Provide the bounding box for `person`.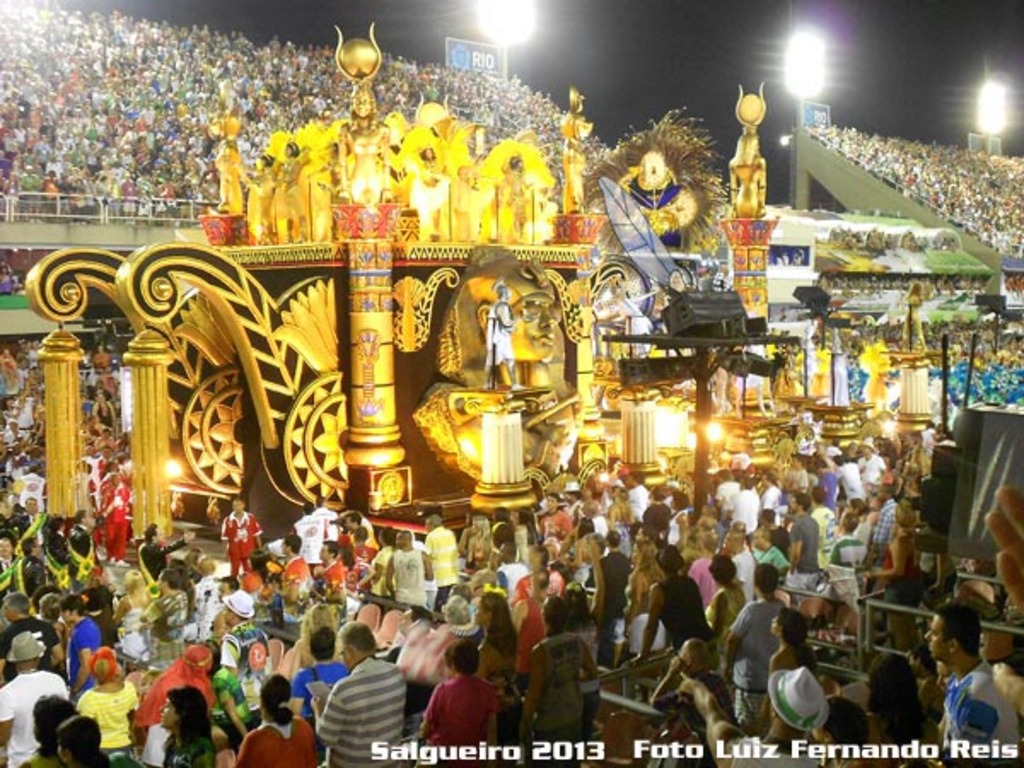
918, 606, 1021, 766.
